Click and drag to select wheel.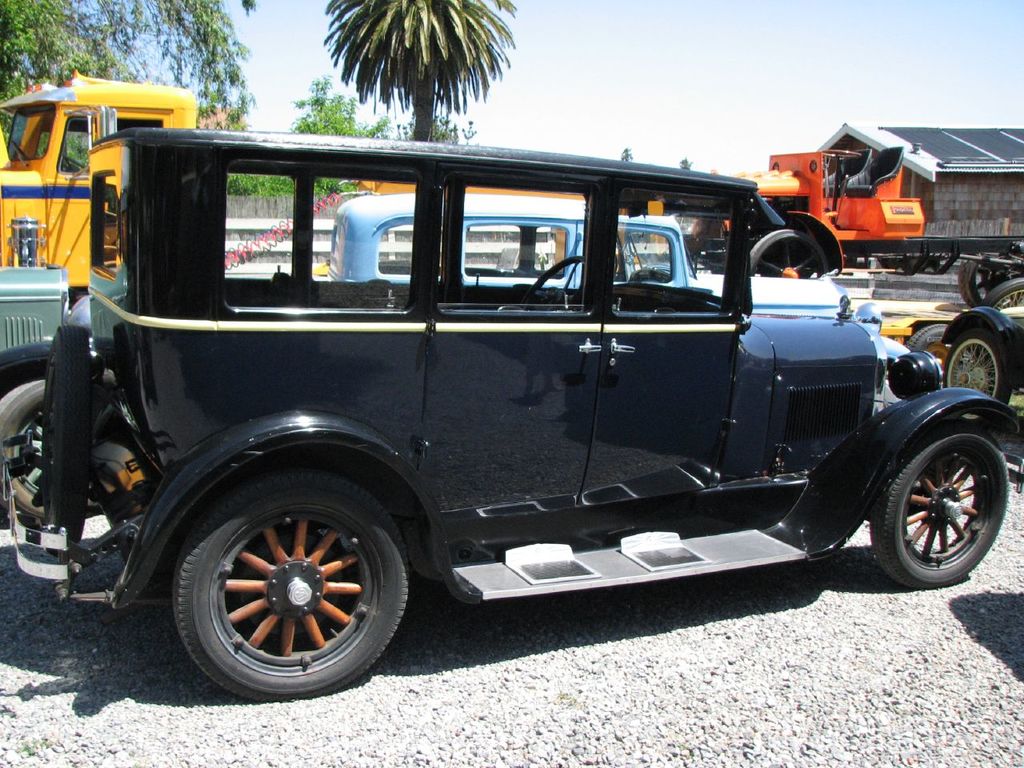
Selection: 530, 255, 589, 307.
